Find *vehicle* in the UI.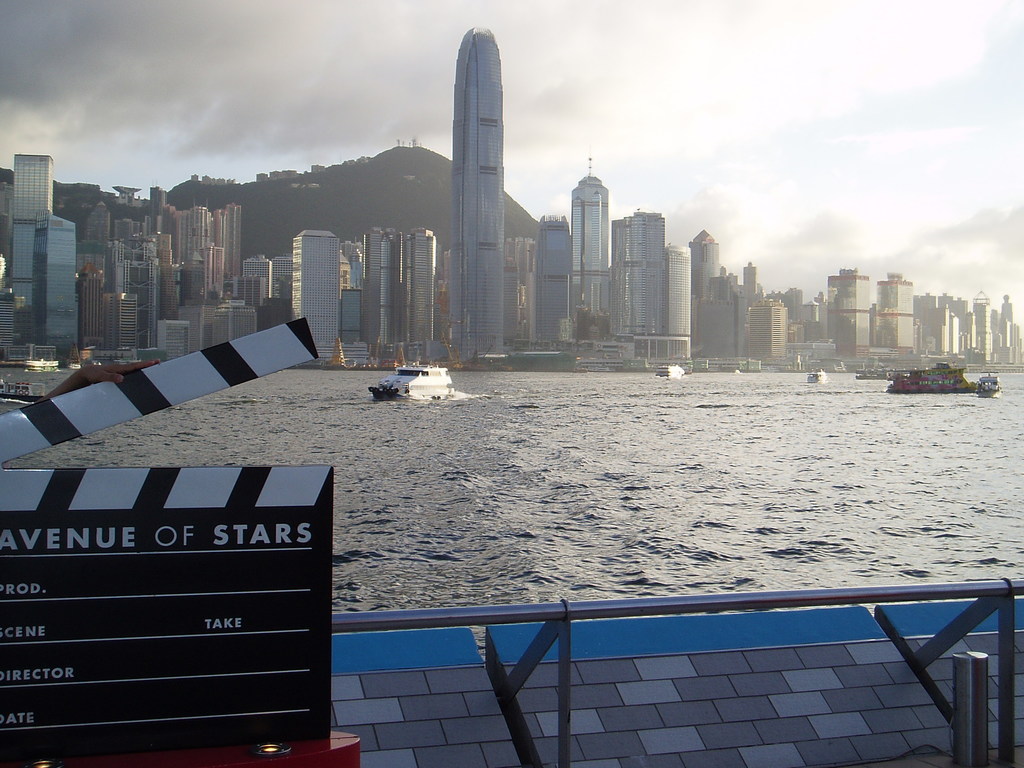
UI element at {"x1": 355, "y1": 358, "x2": 444, "y2": 410}.
